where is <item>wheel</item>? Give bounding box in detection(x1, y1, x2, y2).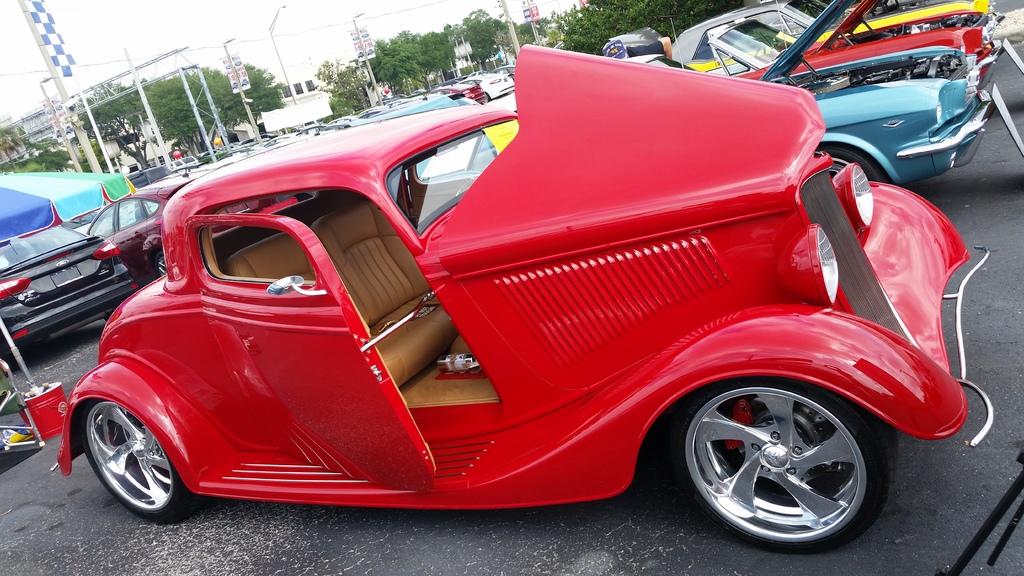
detection(72, 396, 202, 524).
